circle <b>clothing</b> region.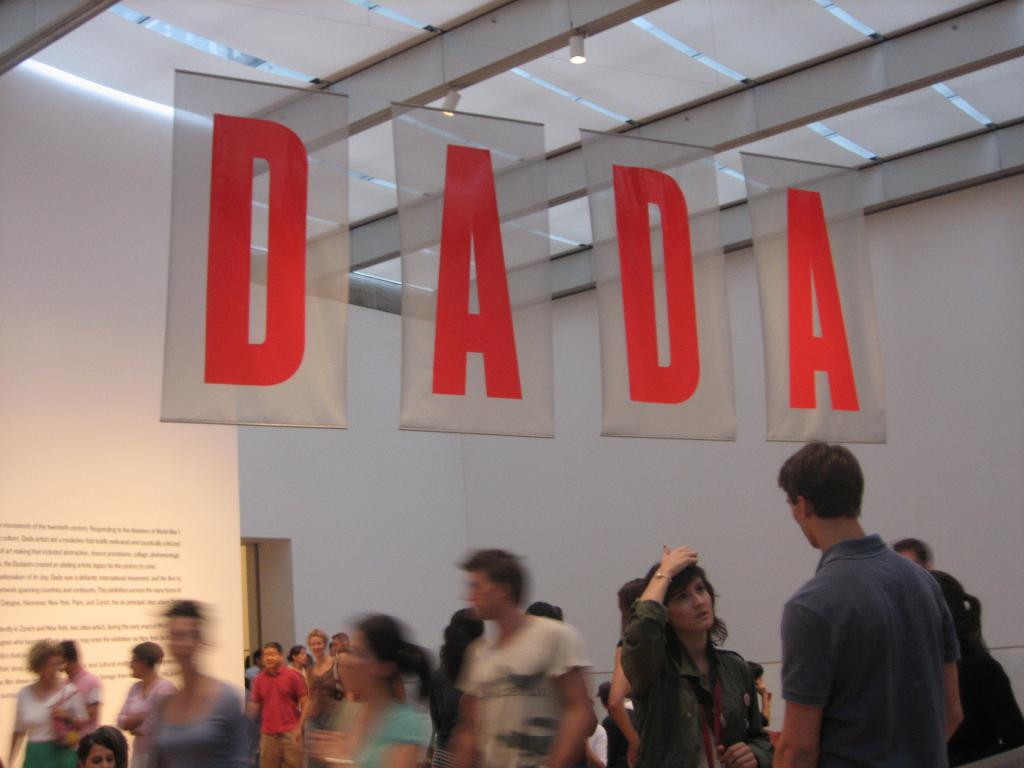
Region: x1=469, y1=614, x2=597, y2=767.
